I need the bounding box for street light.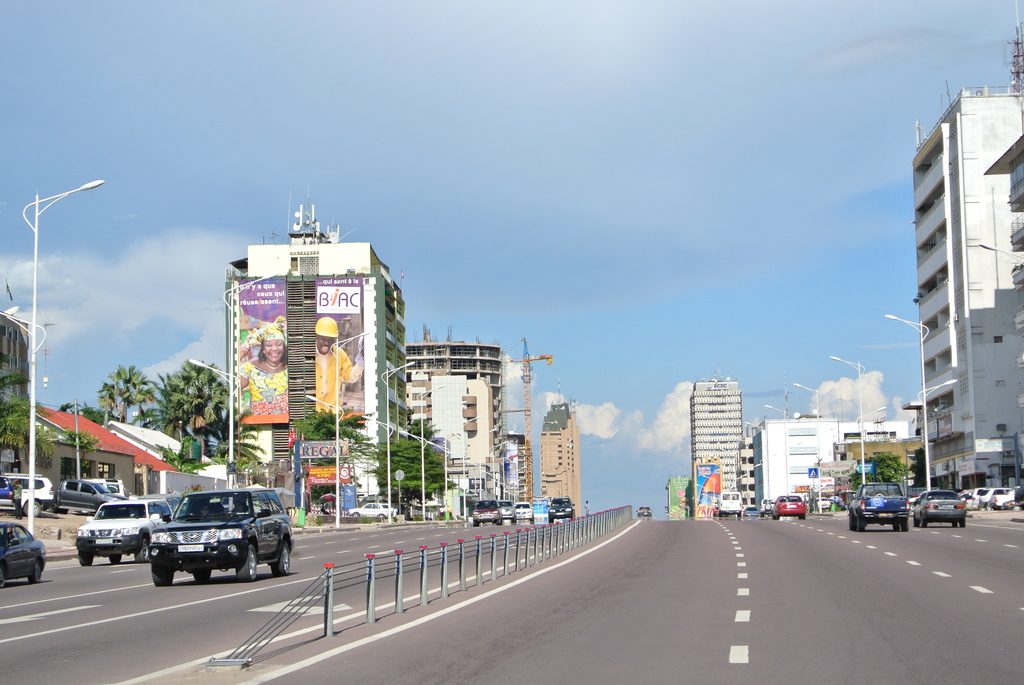
Here it is: {"left": 457, "top": 415, "right": 483, "bottom": 521}.
